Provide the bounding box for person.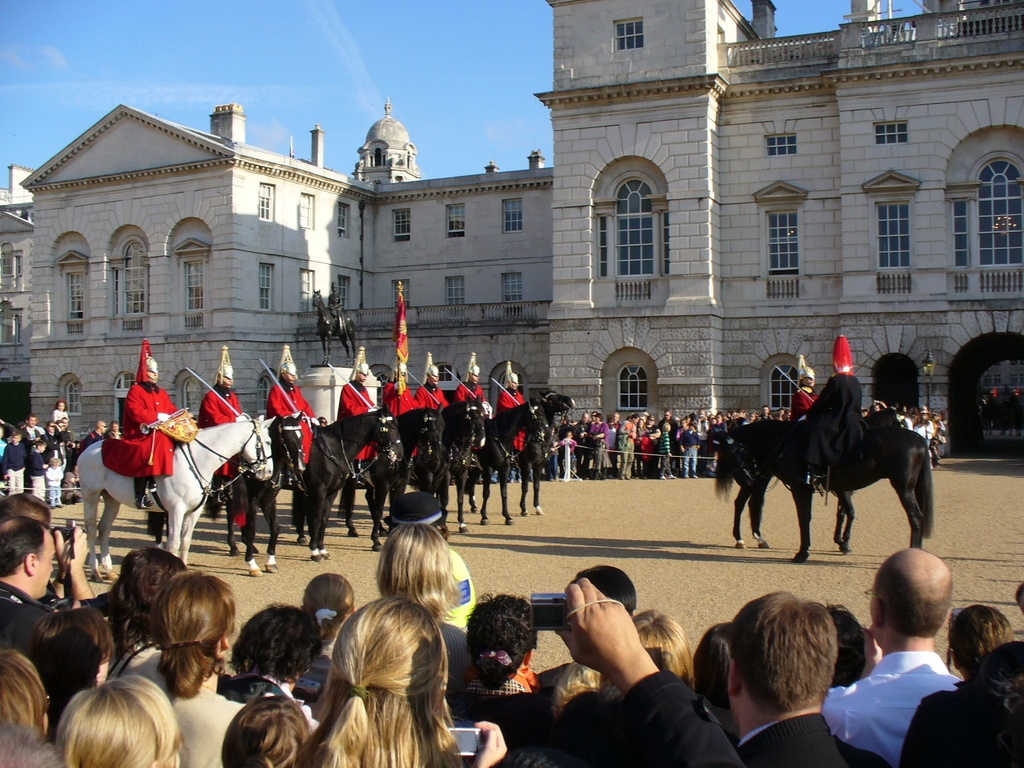
[left=656, top=424, right=671, bottom=482].
